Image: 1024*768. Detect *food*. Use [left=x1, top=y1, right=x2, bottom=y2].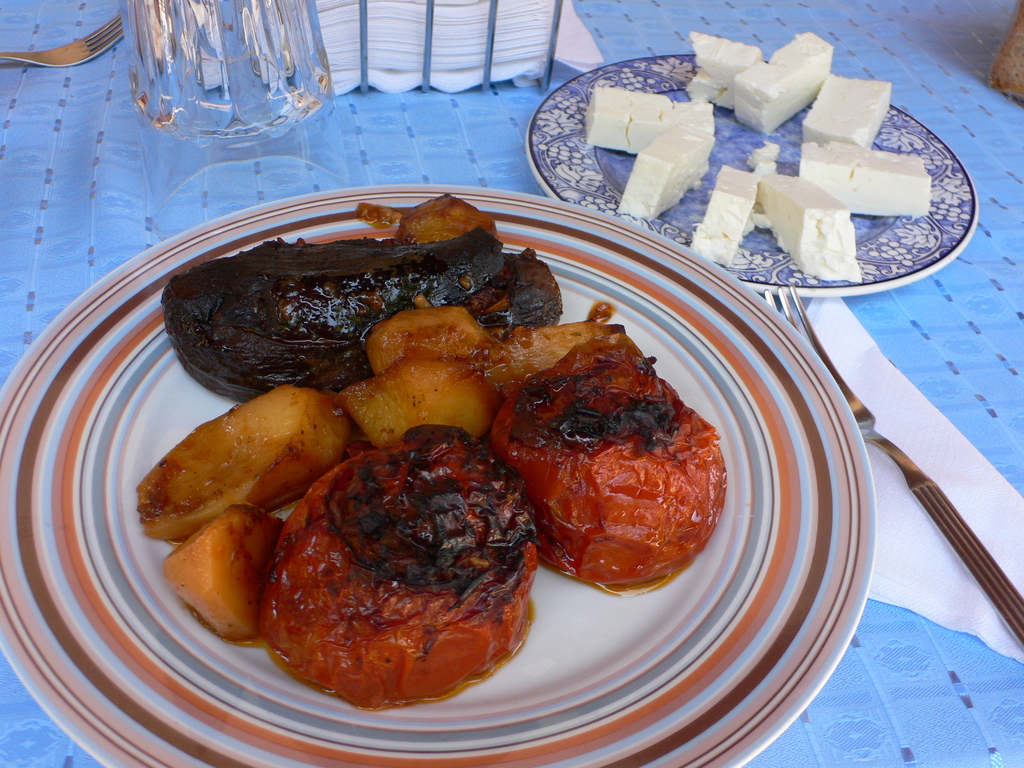
[left=749, top=161, right=779, bottom=201].
